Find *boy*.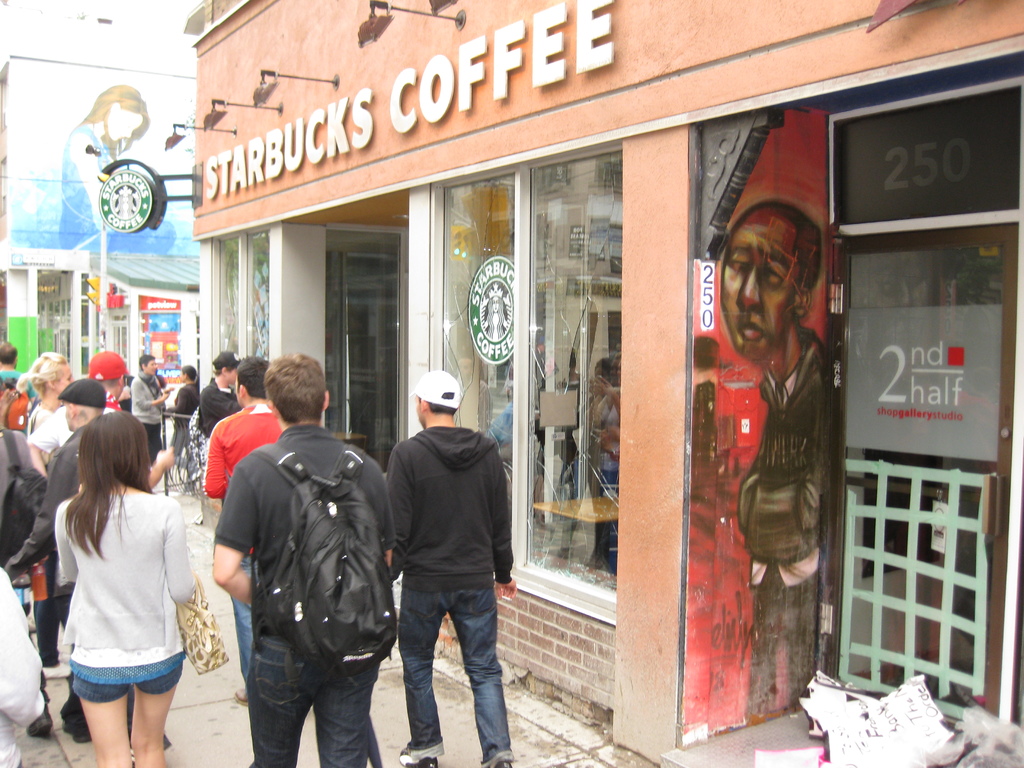
select_region(201, 360, 244, 440).
